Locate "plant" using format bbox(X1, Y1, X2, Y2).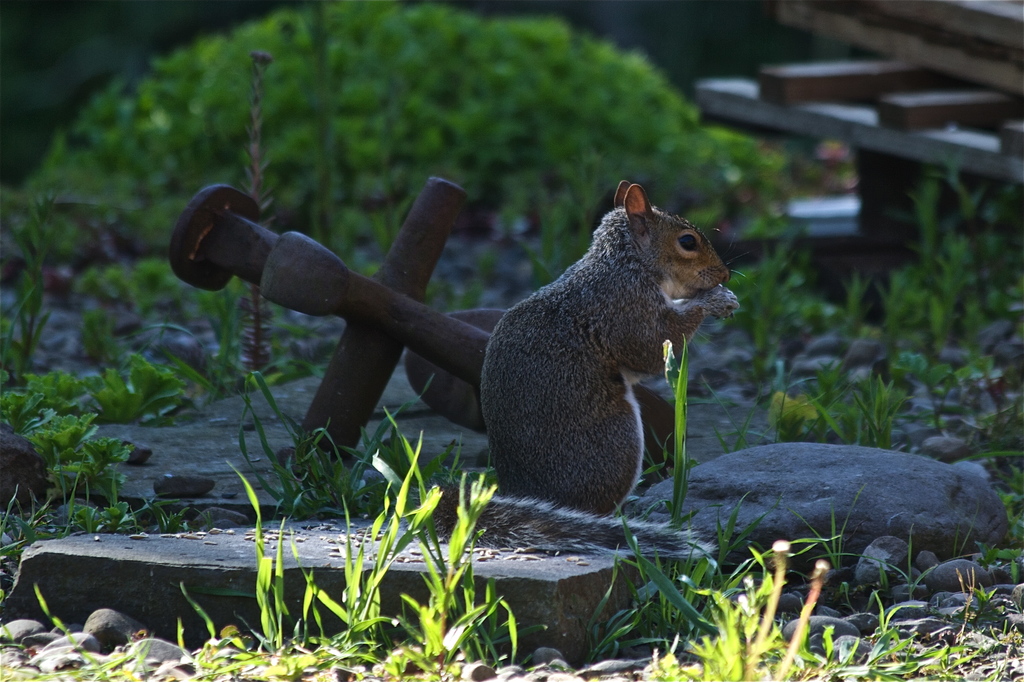
bbox(901, 355, 957, 434).
